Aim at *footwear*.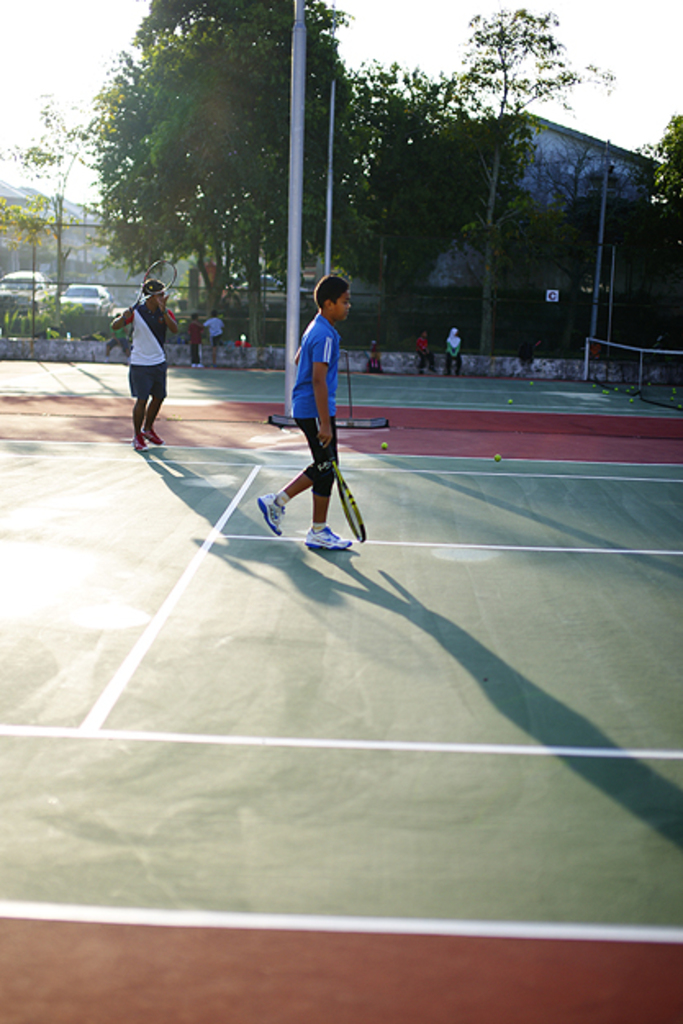
Aimed at 138, 421, 164, 447.
